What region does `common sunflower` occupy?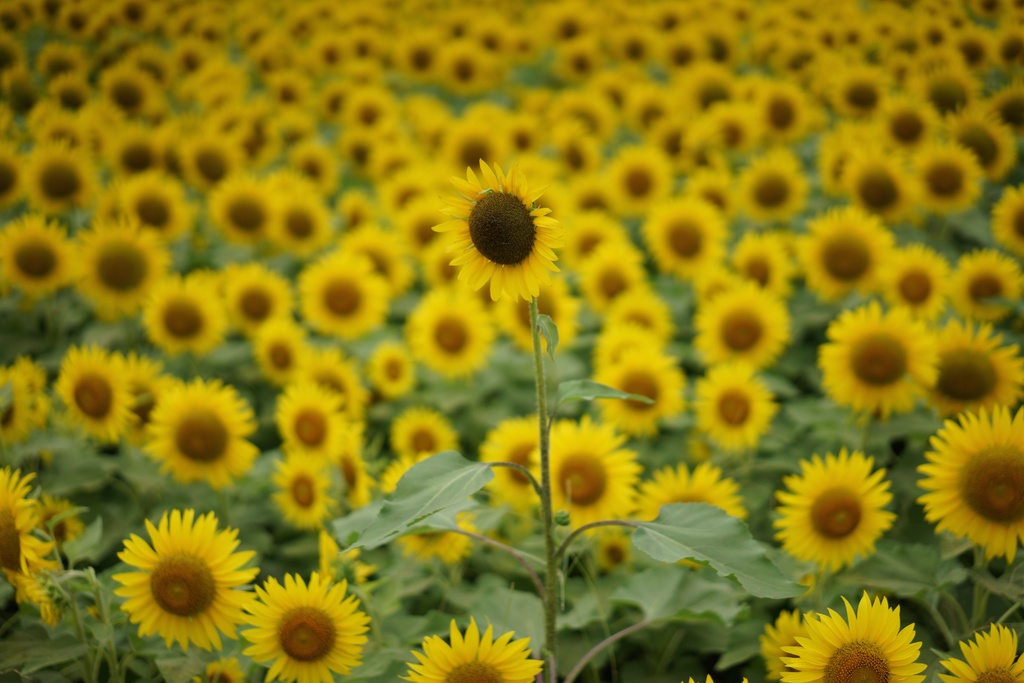
{"left": 813, "top": 298, "right": 950, "bottom": 415}.
